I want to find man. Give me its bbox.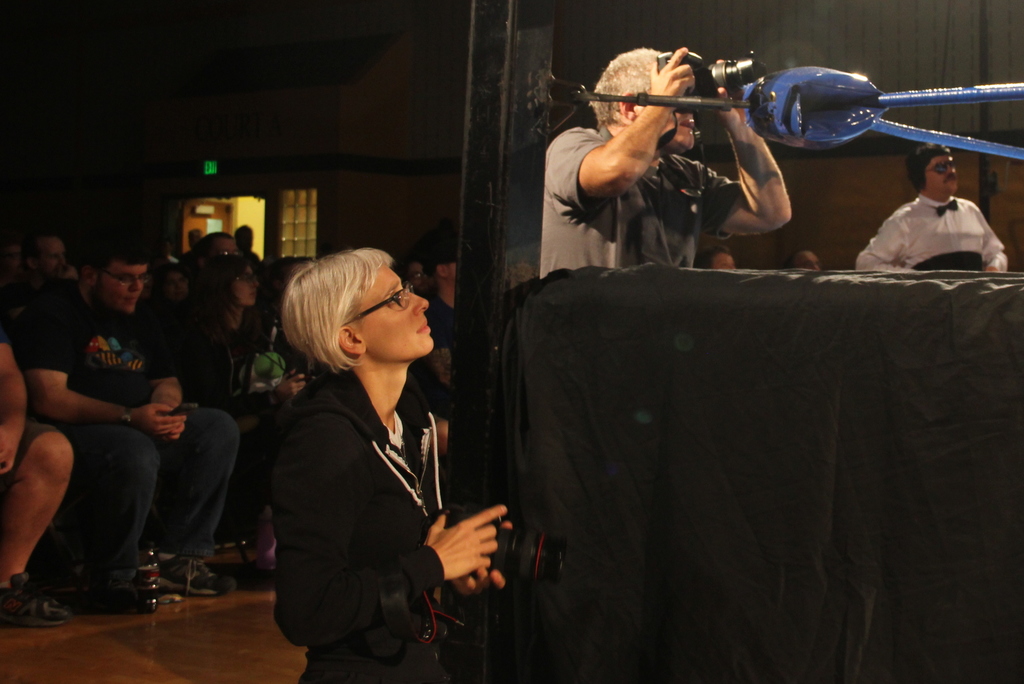
box=[19, 232, 244, 618].
